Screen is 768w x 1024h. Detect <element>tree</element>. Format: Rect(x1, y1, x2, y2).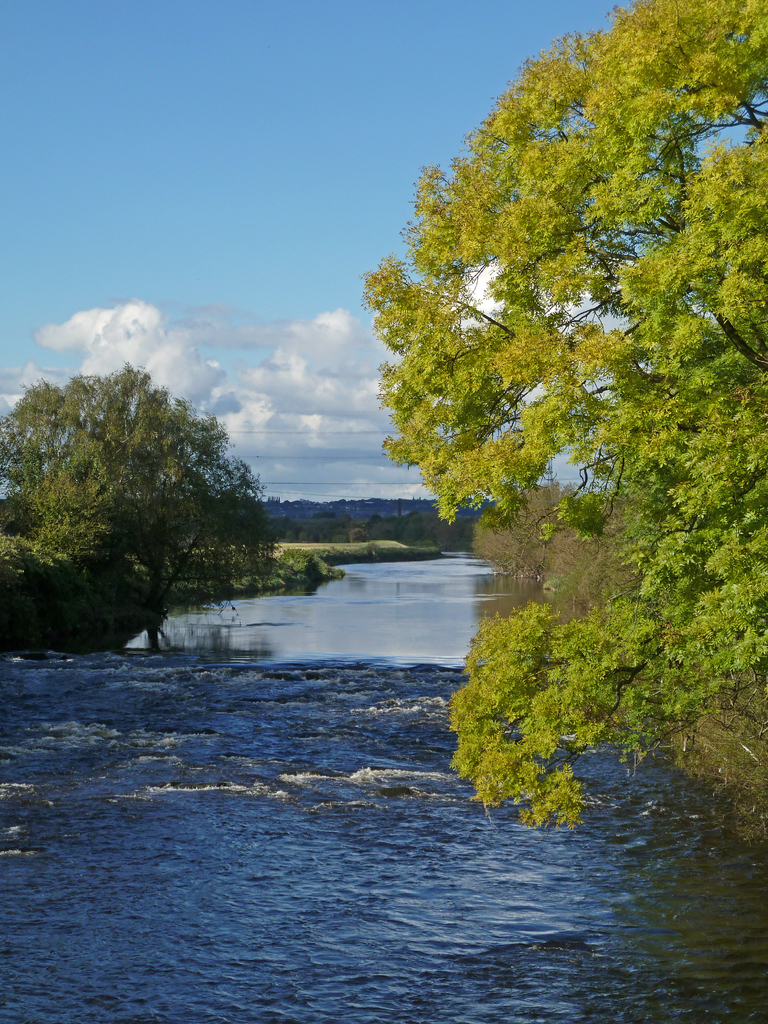
Rect(0, 362, 279, 650).
